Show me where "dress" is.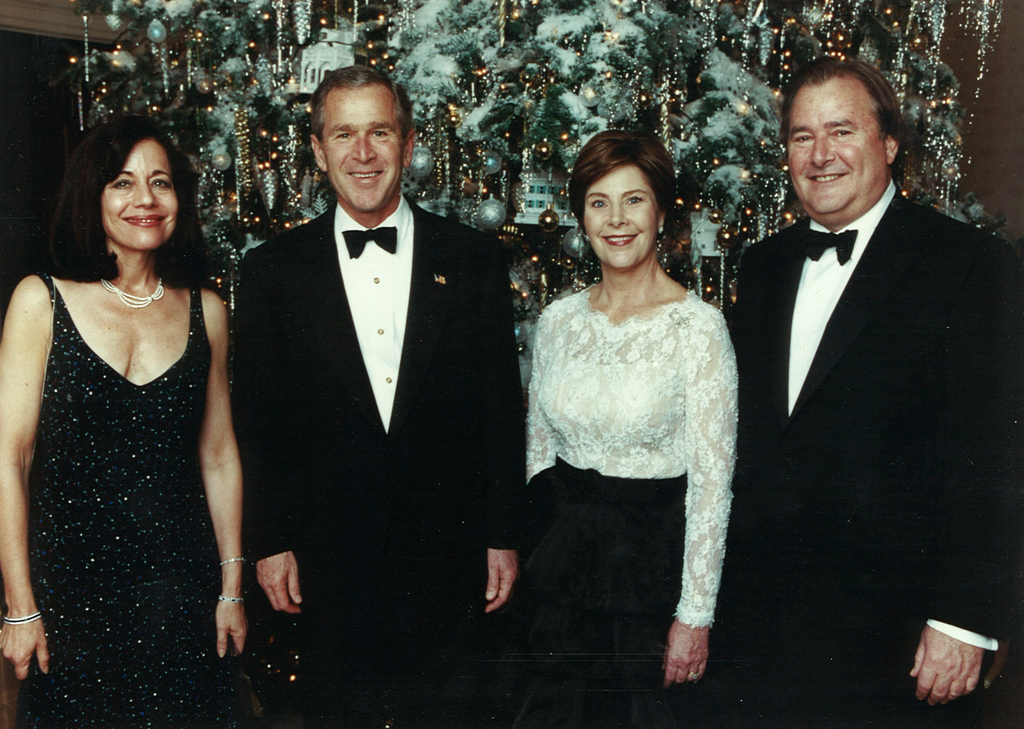
"dress" is at Rect(28, 269, 215, 728).
